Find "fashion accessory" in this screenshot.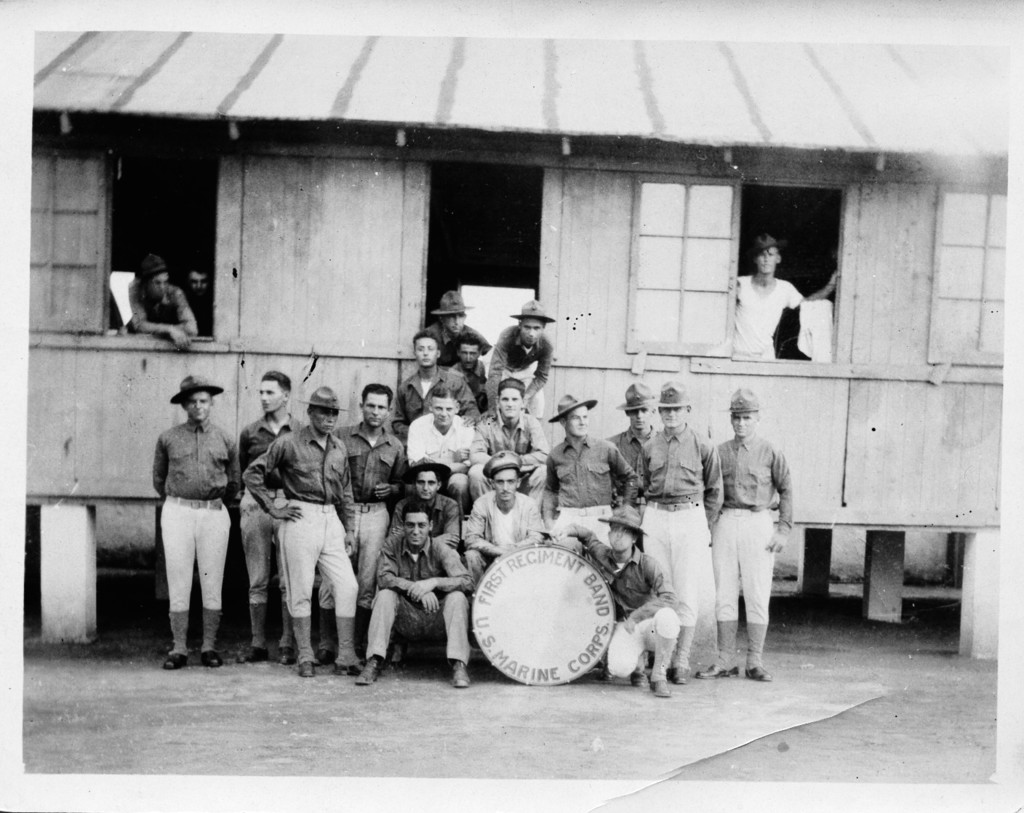
The bounding box for "fashion accessory" is 750 232 789 258.
